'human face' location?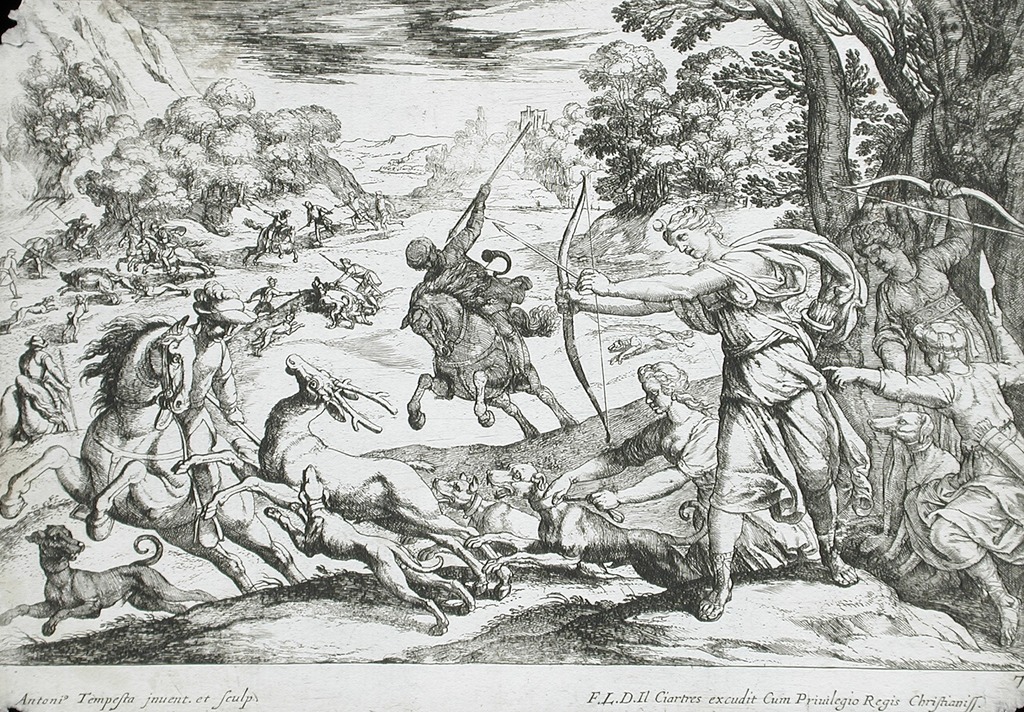
x1=666, y1=228, x2=708, y2=257
